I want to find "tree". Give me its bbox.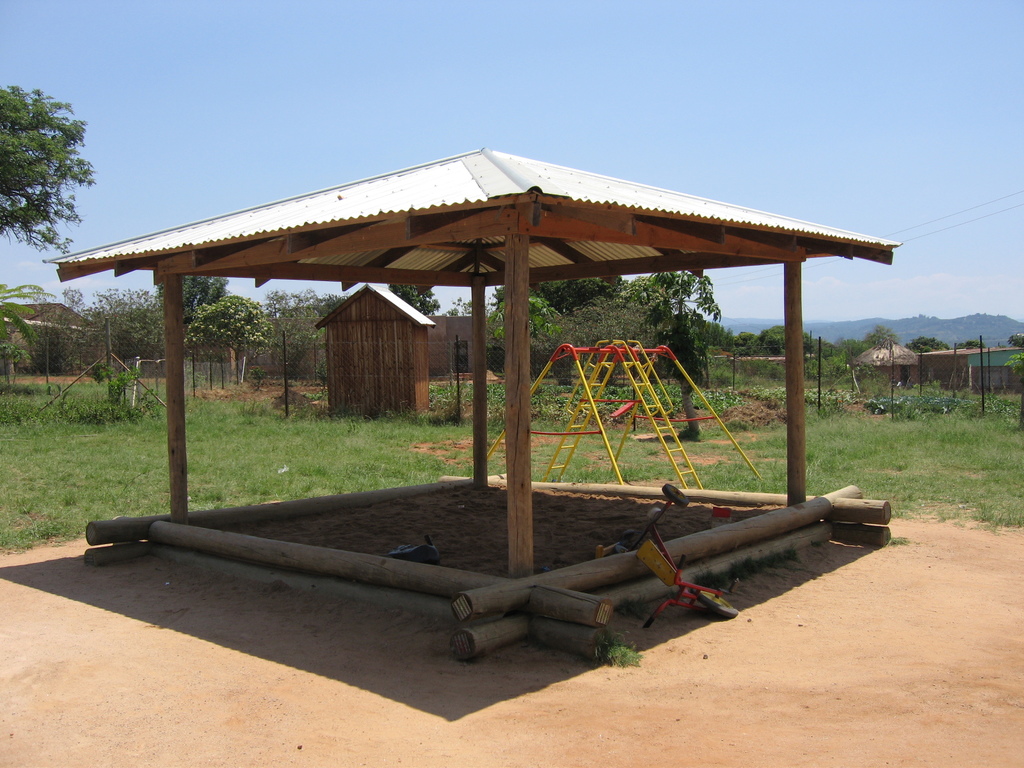
<box>838,339,861,351</box>.
